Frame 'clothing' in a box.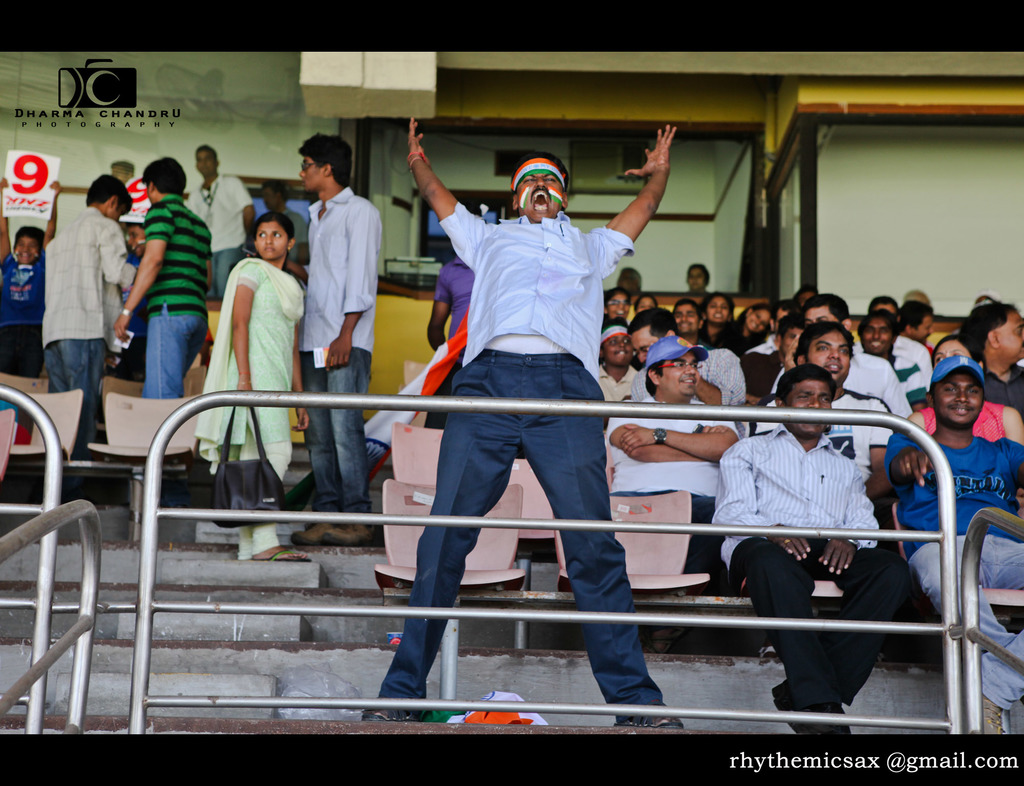
bbox(780, 348, 909, 424).
